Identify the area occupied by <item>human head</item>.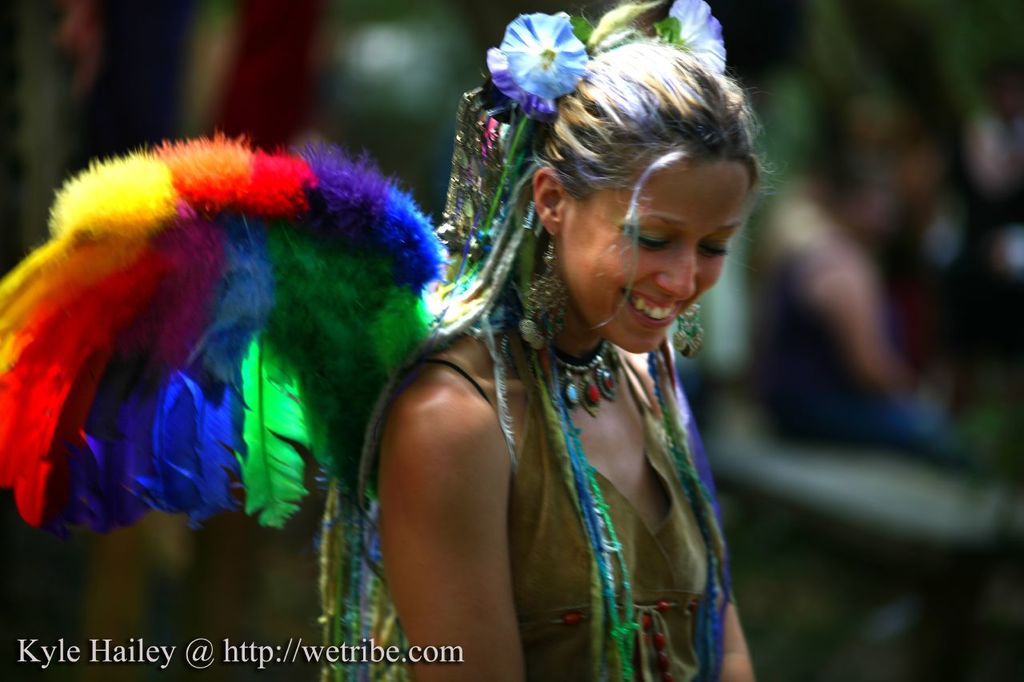
Area: <region>493, 37, 753, 357</region>.
